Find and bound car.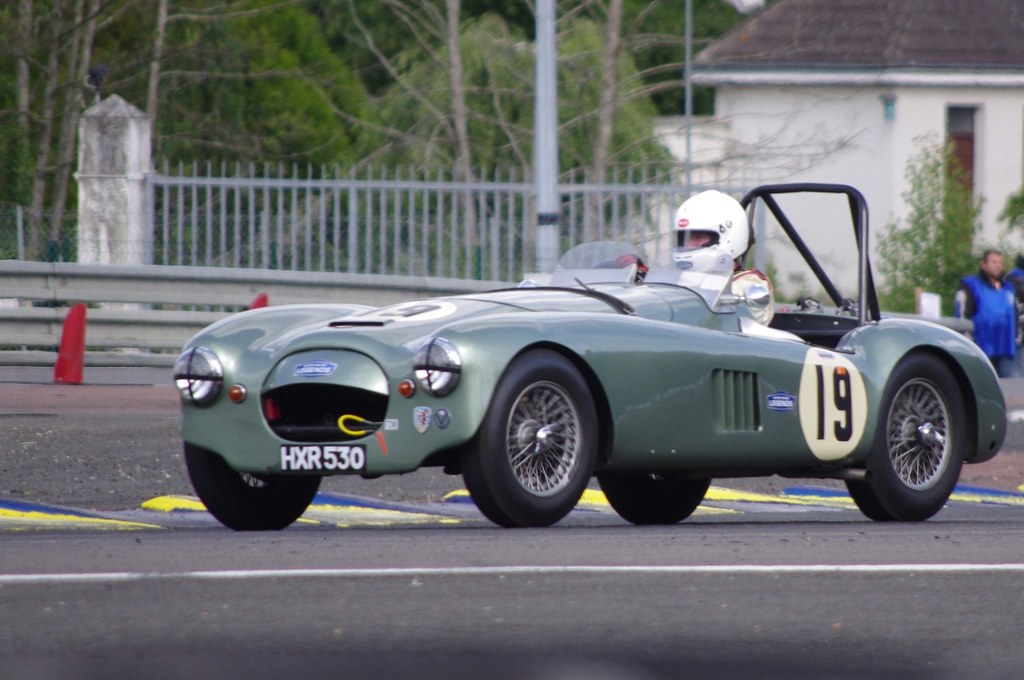
Bound: [x1=166, y1=175, x2=1016, y2=546].
